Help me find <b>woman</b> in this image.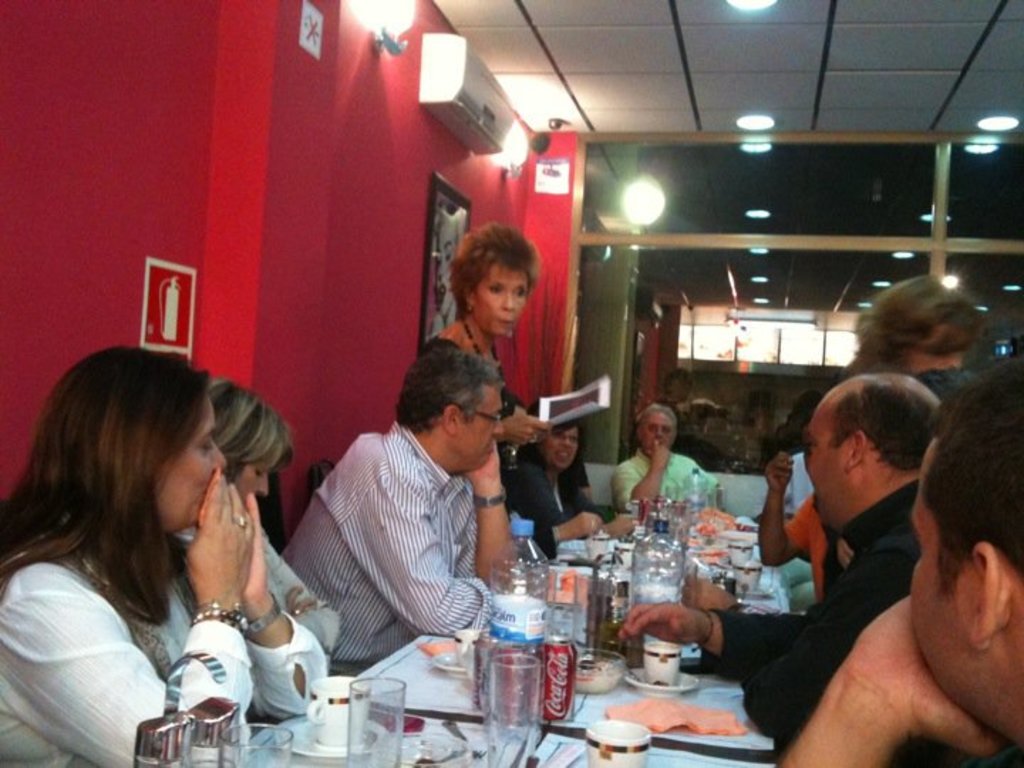
Found it: detection(161, 367, 353, 657).
